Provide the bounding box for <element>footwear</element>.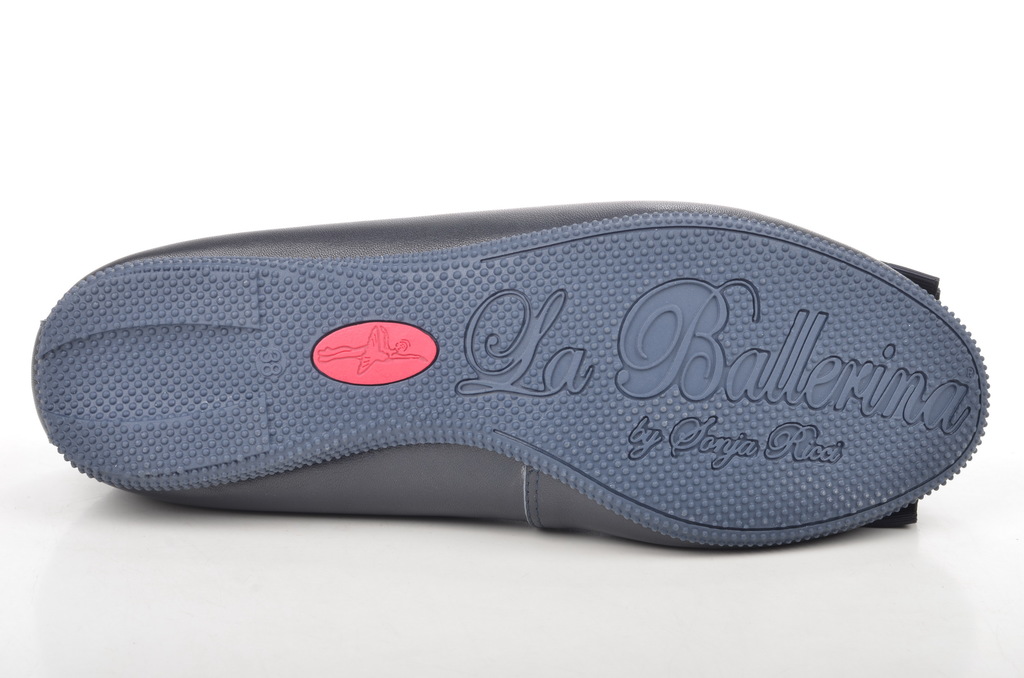
BBox(30, 203, 988, 553).
